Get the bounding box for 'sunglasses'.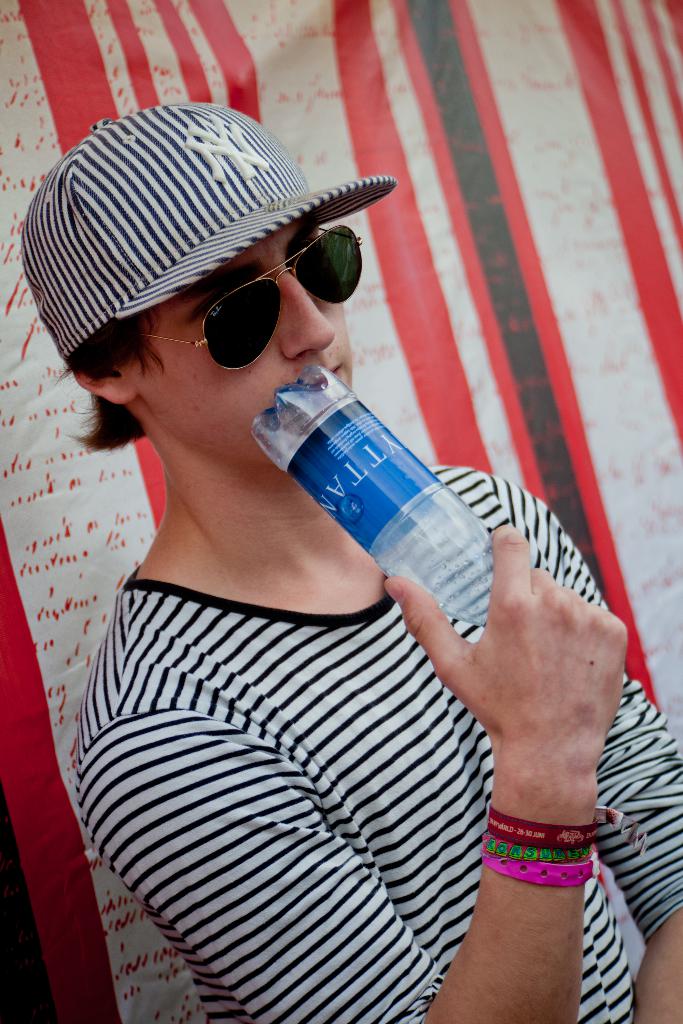
[left=138, top=225, right=362, bottom=370].
